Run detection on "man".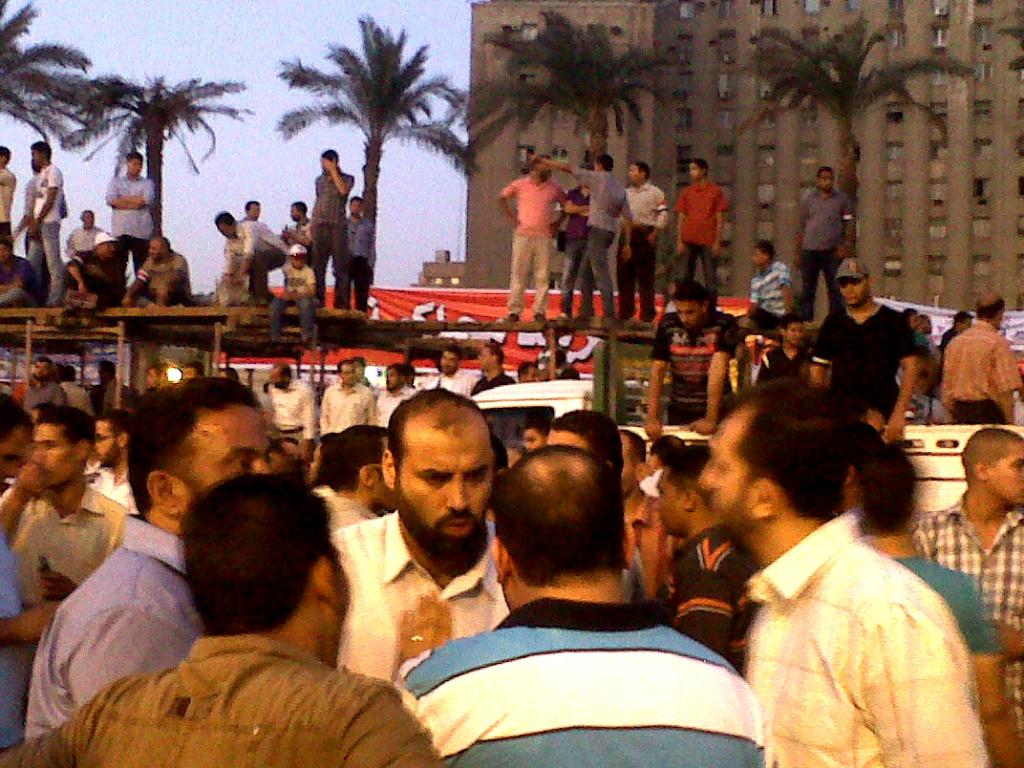
Result: 244, 202, 261, 292.
